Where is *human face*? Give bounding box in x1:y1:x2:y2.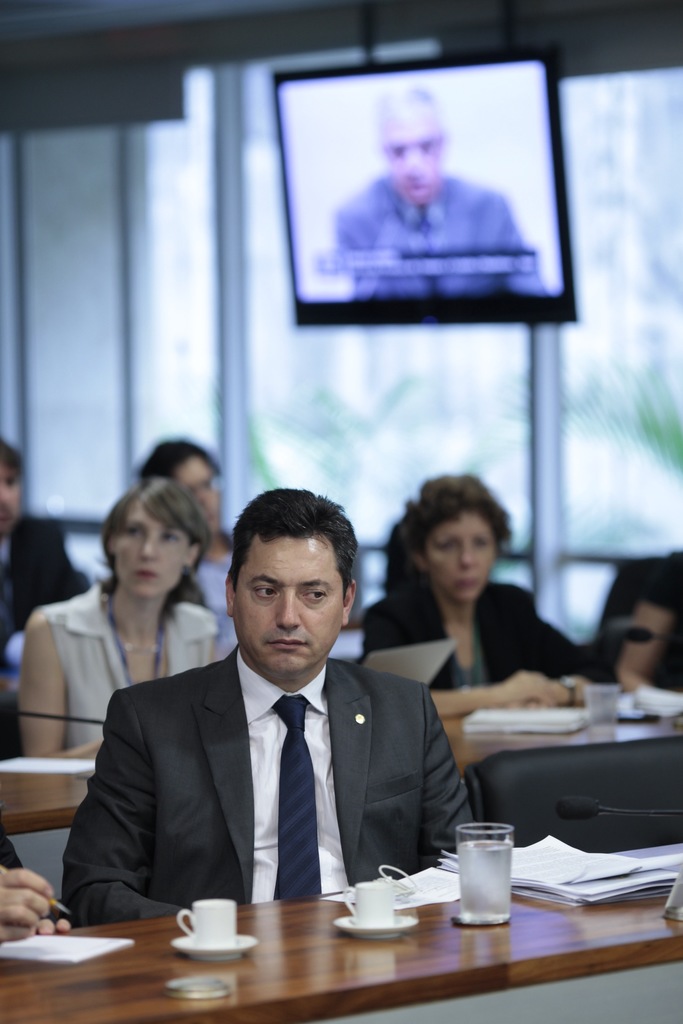
427:509:497:600.
